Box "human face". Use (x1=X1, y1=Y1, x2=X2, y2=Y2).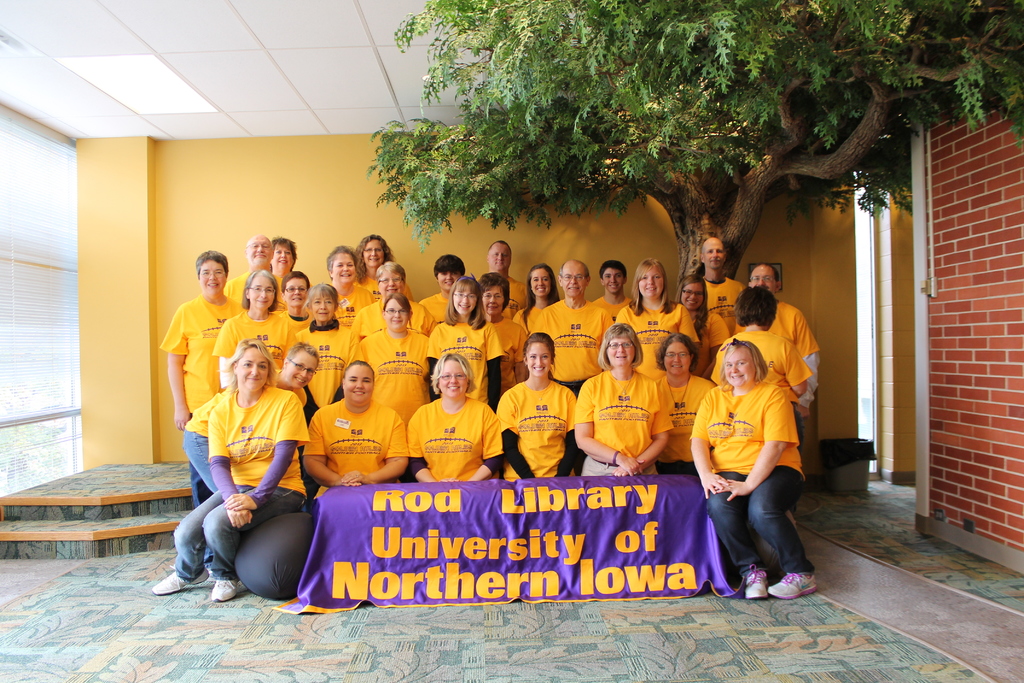
(x1=198, y1=259, x2=227, y2=298).
